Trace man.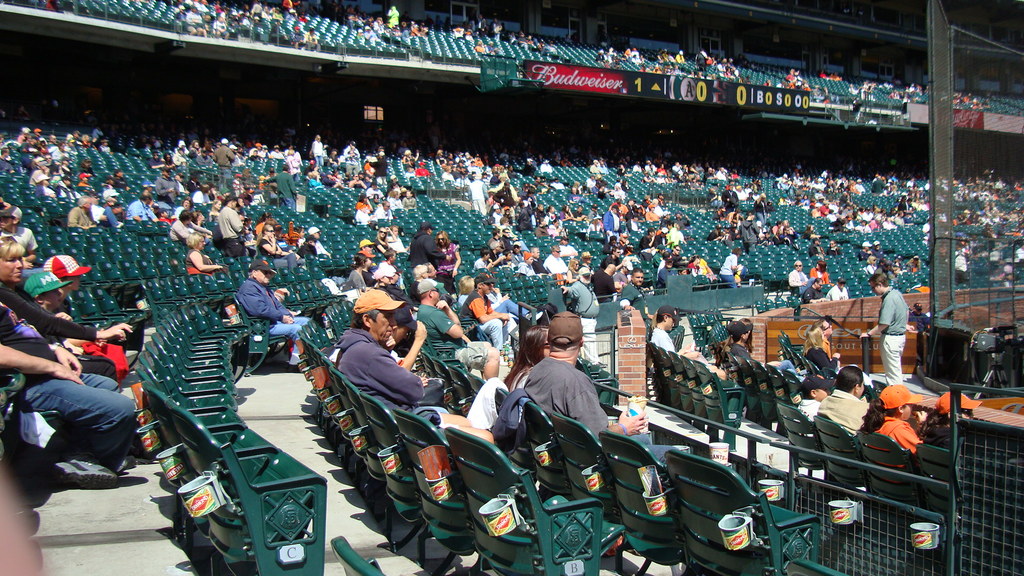
Traced to l=870, t=175, r=884, b=194.
